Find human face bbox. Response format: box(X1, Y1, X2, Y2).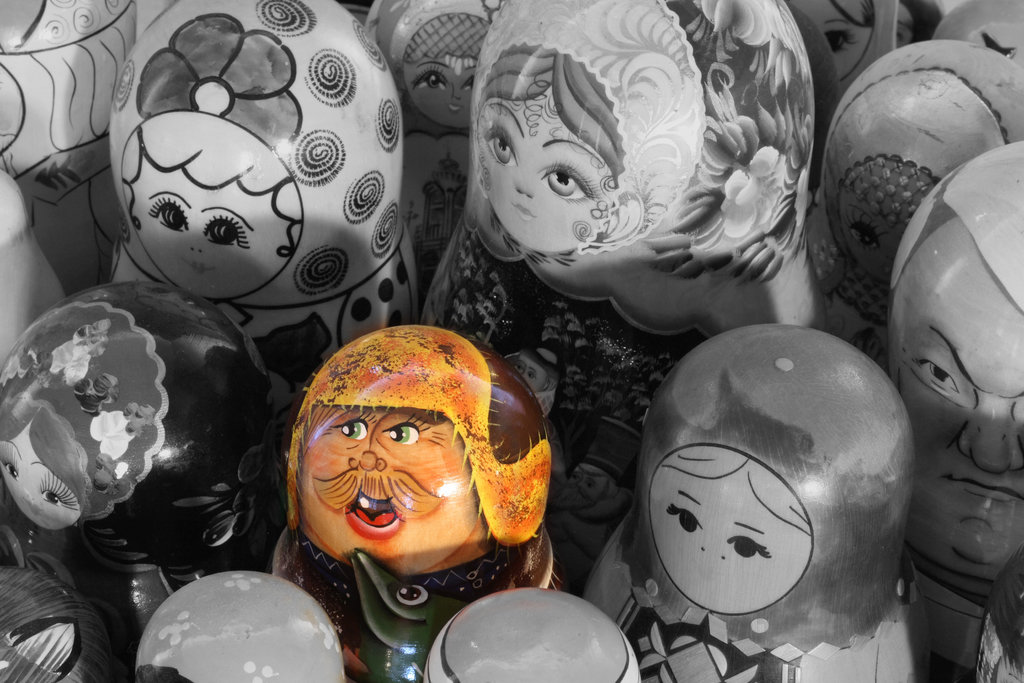
box(806, 0, 874, 83).
